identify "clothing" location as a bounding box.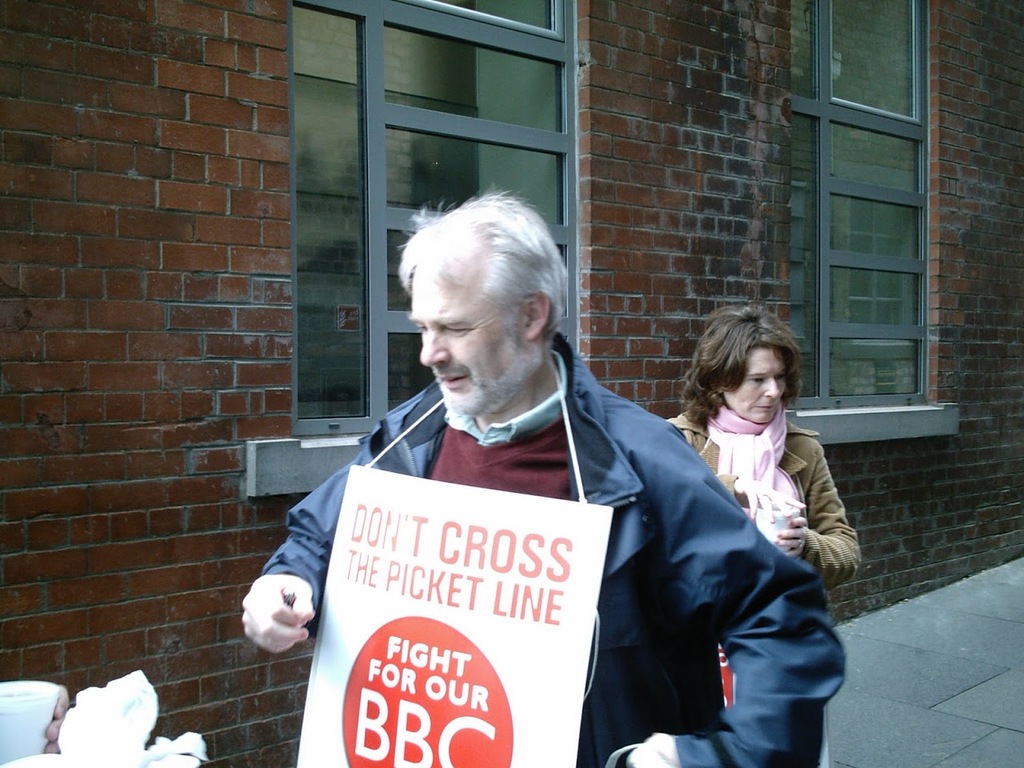
locate(290, 328, 848, 767).
